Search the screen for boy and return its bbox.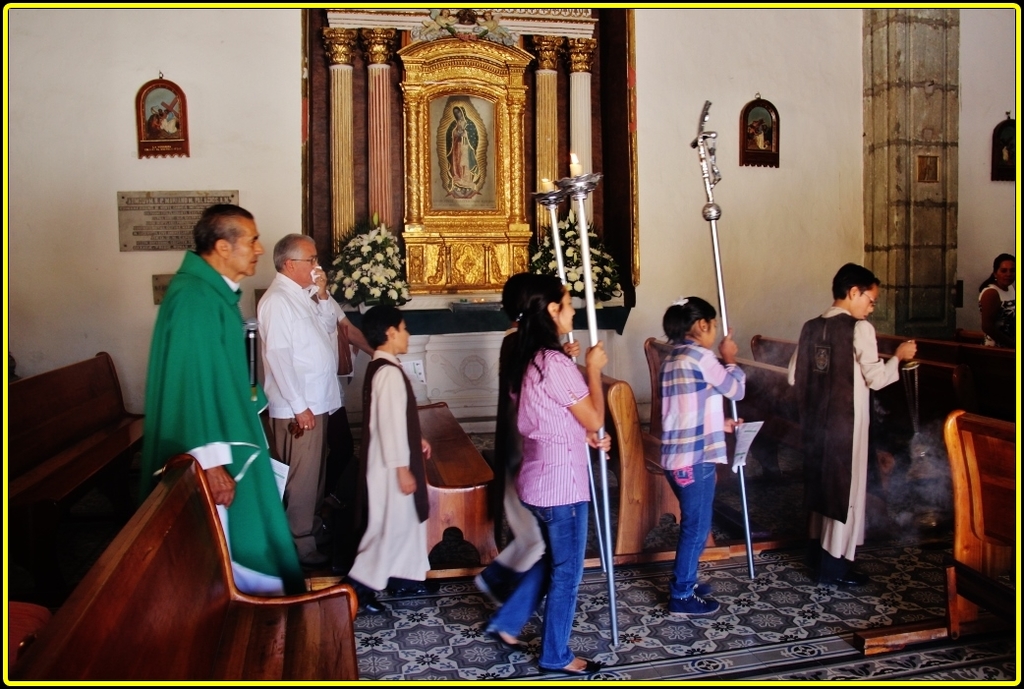
Found: region(787, 263, 913, 589).
